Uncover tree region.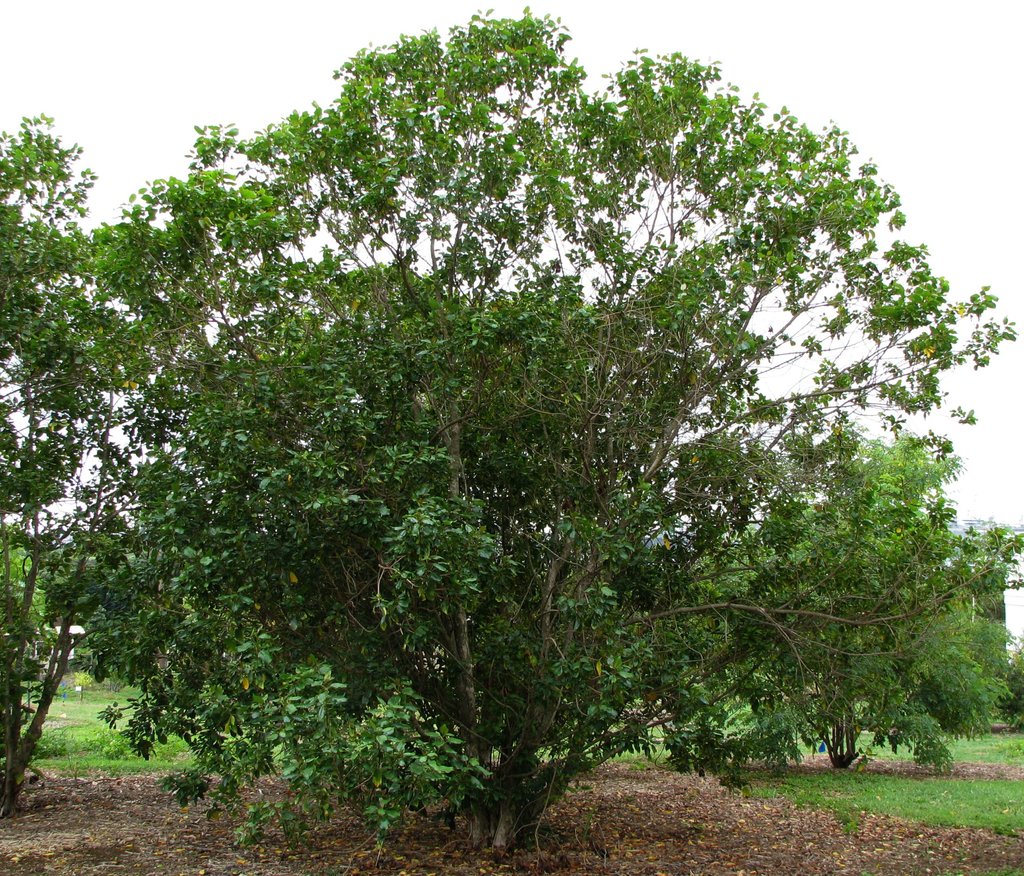
Uncovered: region(0, 104, 202, 827).
